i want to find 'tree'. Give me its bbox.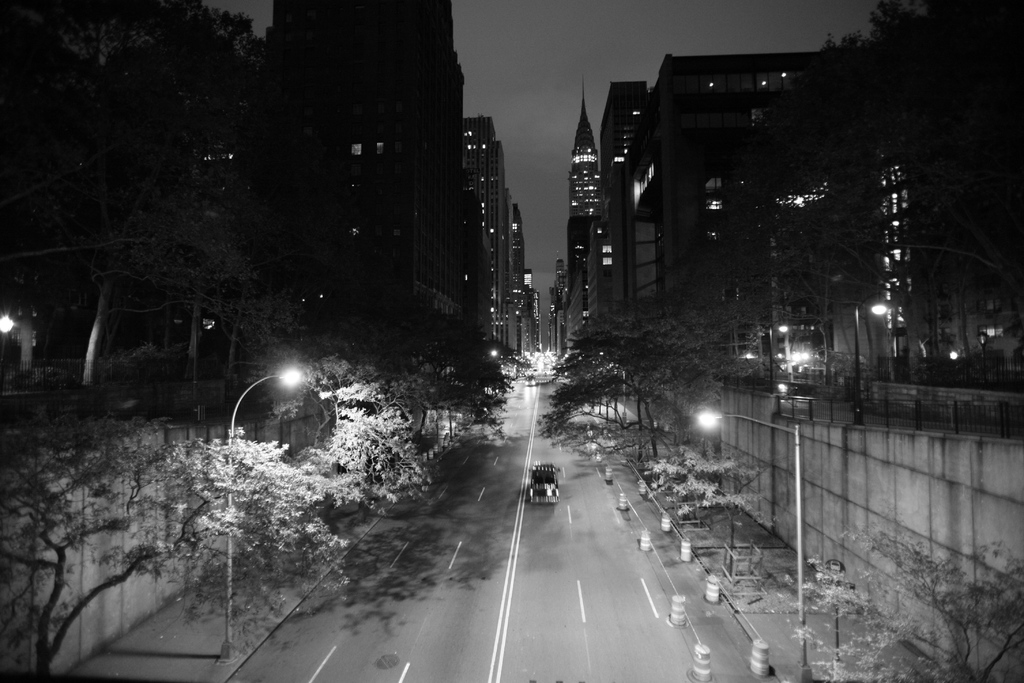
{"x1": 778, "y1": 504, "x2": 1023, "y2": 682}.
